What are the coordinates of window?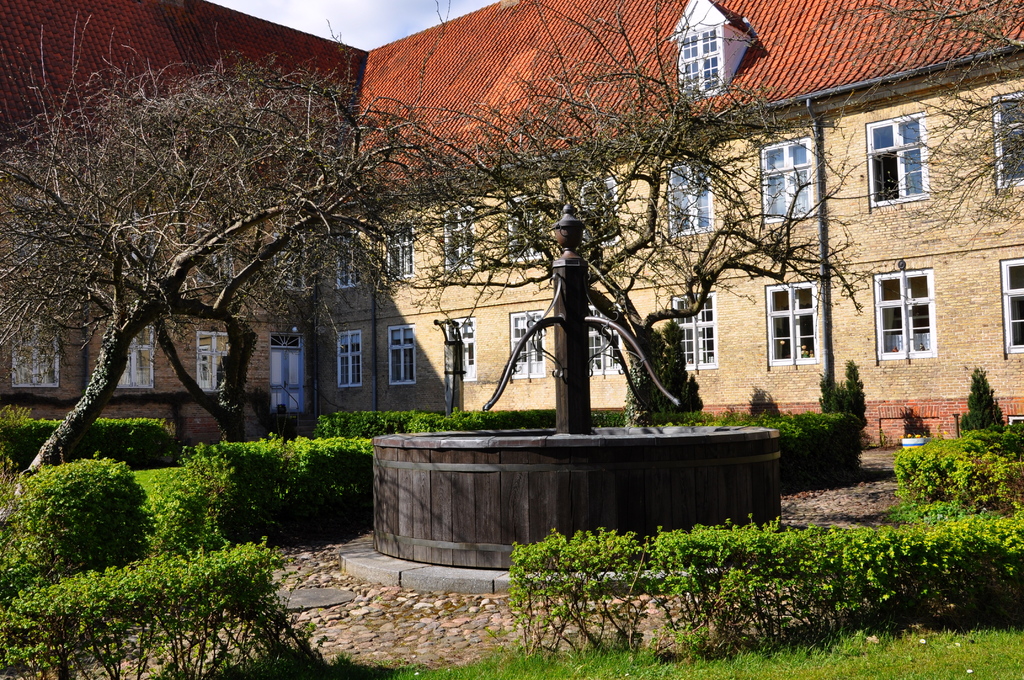
435/313/484/383.
